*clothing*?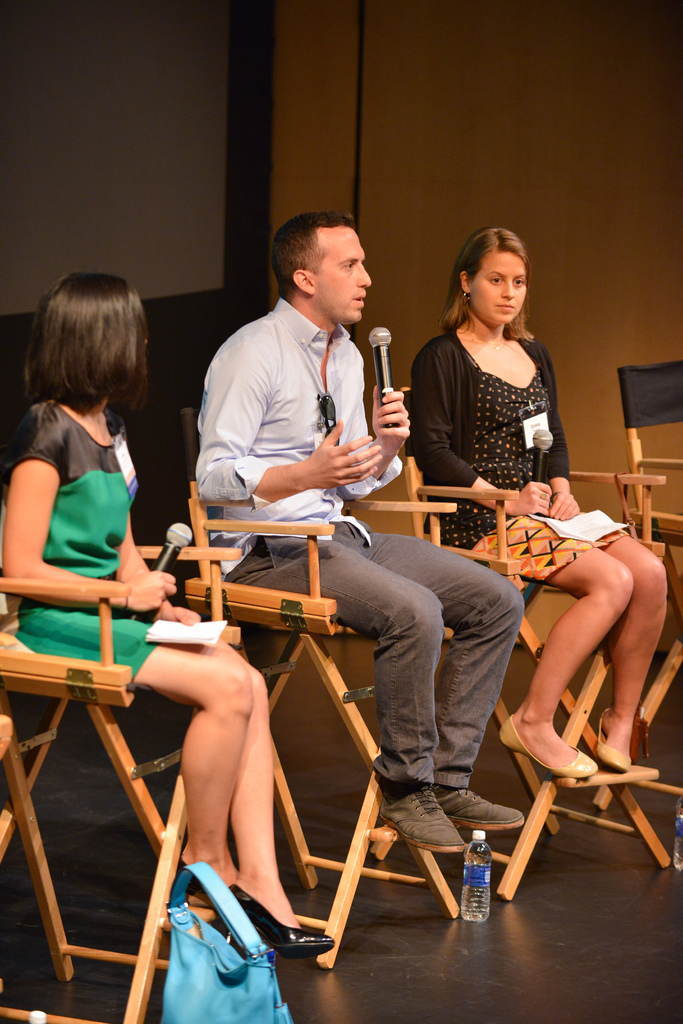
[x1=193, y1=296, x2=524, y2=788]
